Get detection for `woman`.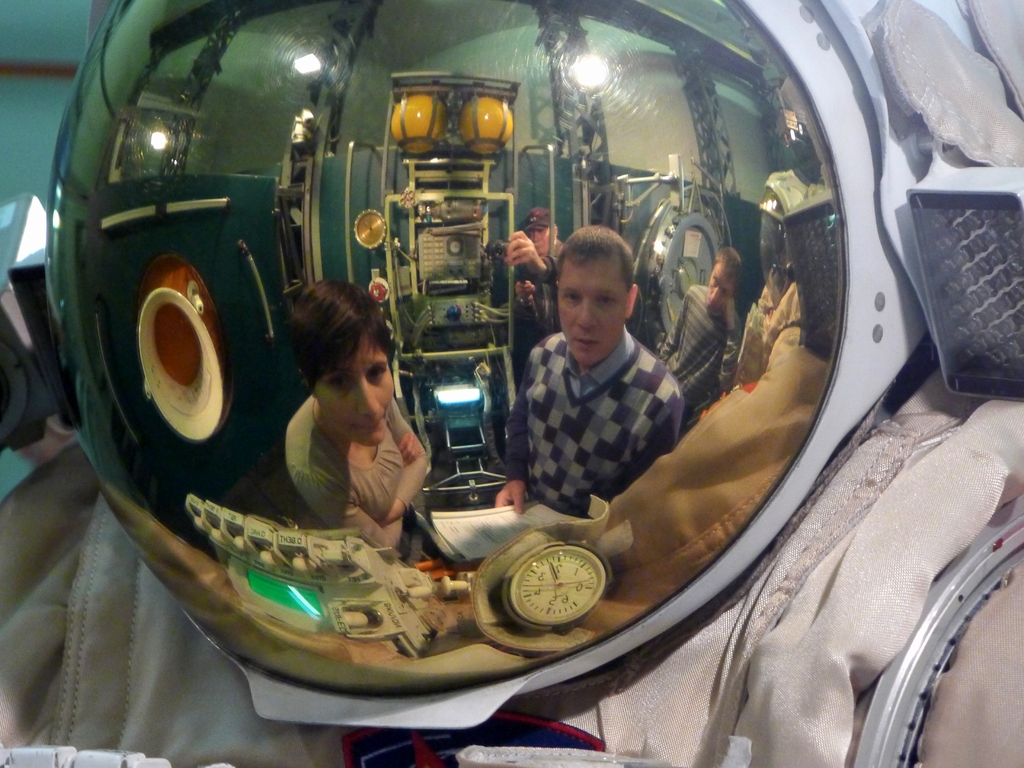
Detection: box(253, 276, 431, 557).
